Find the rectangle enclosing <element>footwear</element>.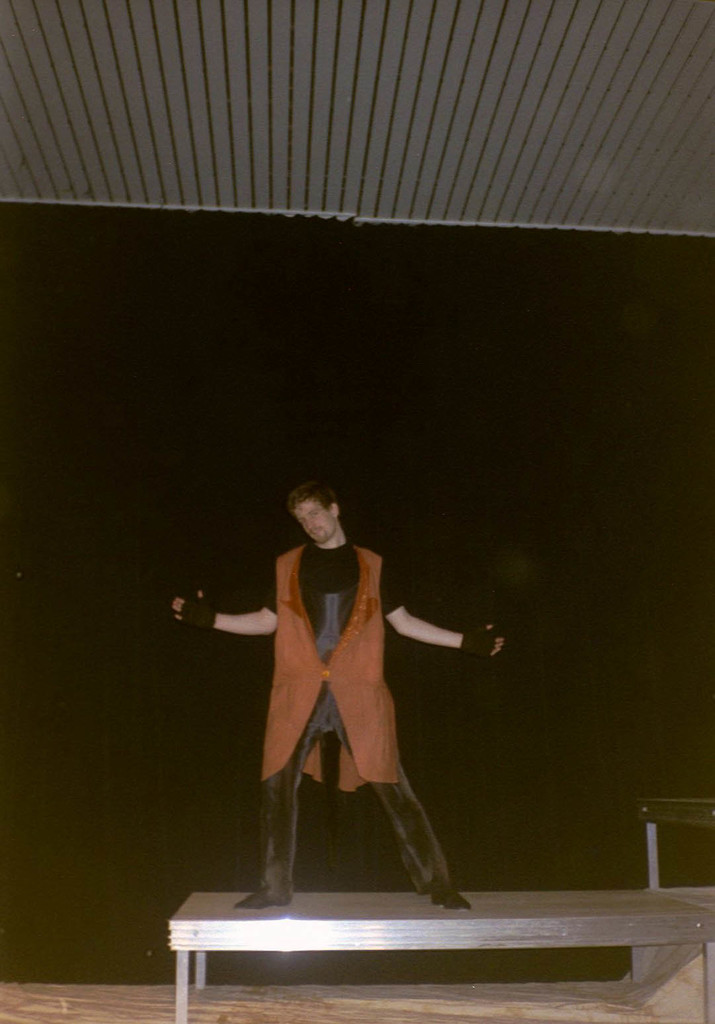
[225, 866, 300, 906].
